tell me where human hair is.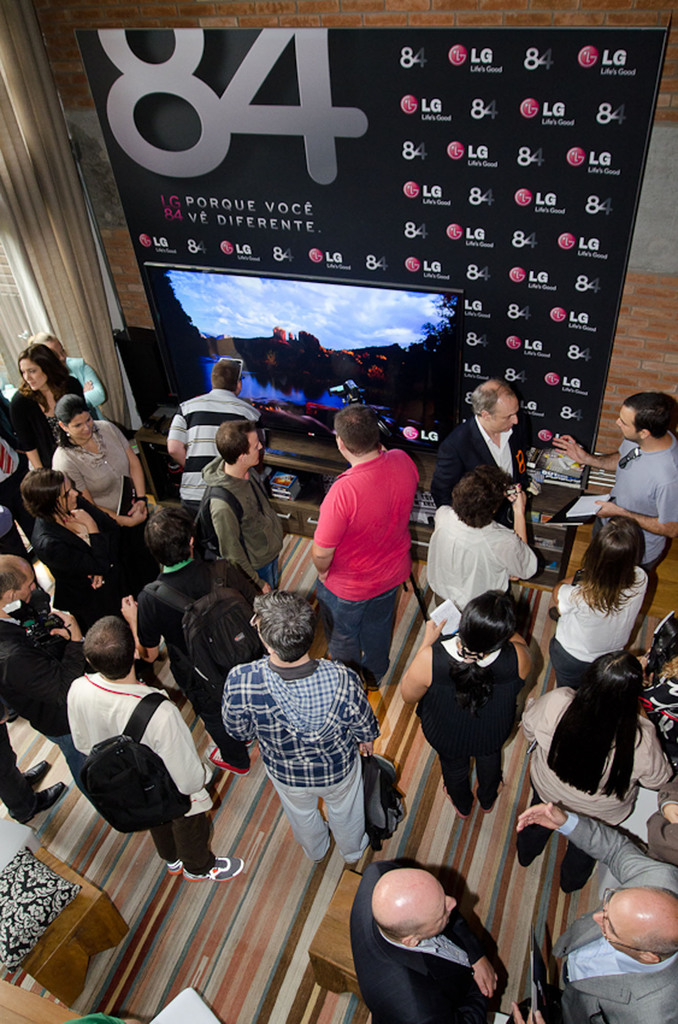
human hair is at left=31, top=328, right=72, bottom=353.
